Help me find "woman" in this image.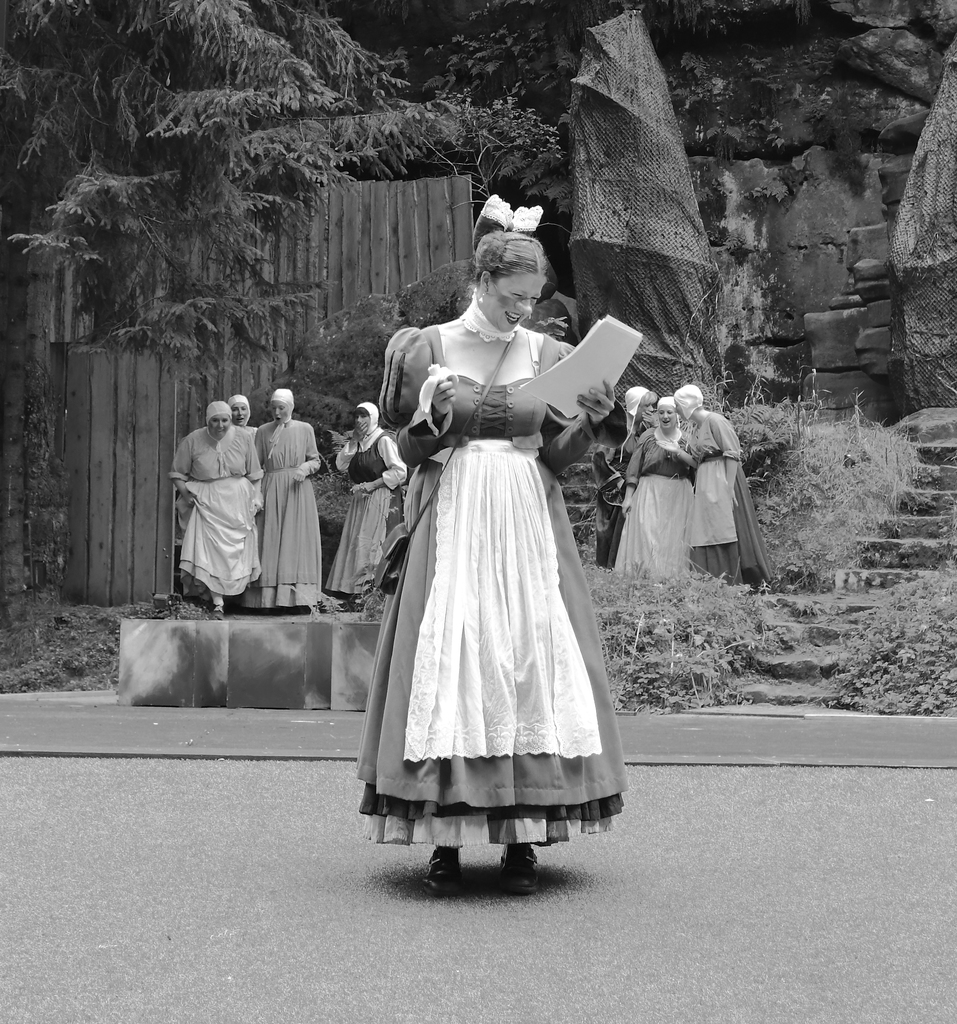
Found it: bbox(611, 395, 695, 589).
